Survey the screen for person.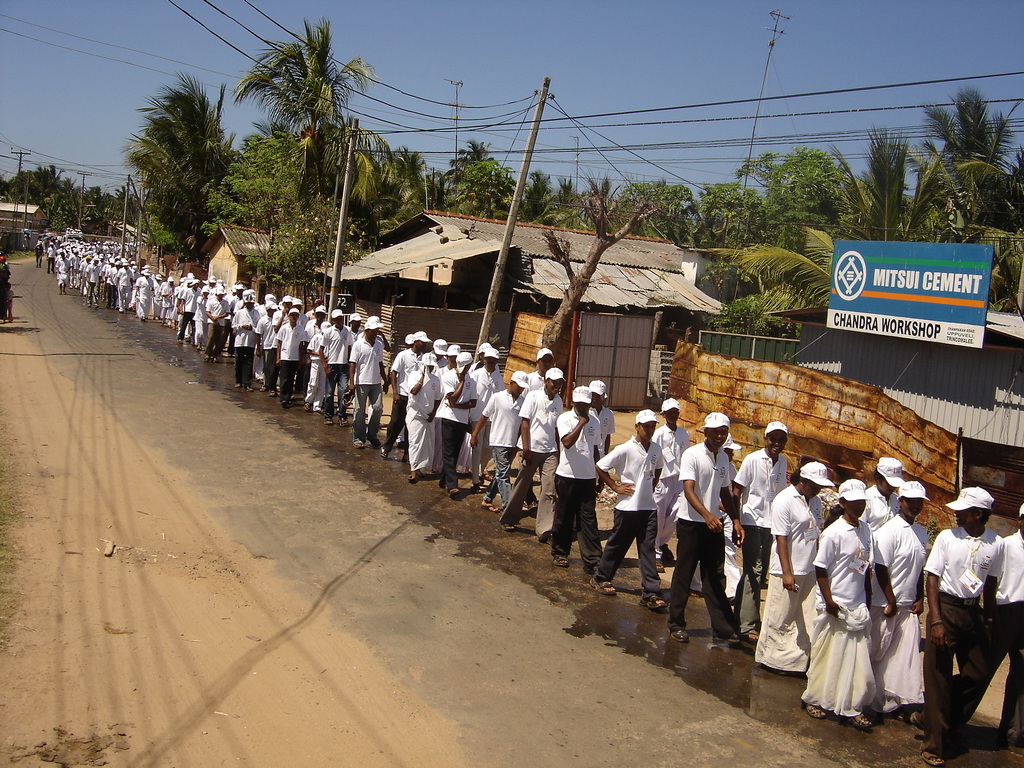
Survey found: (554,382,603,579).
